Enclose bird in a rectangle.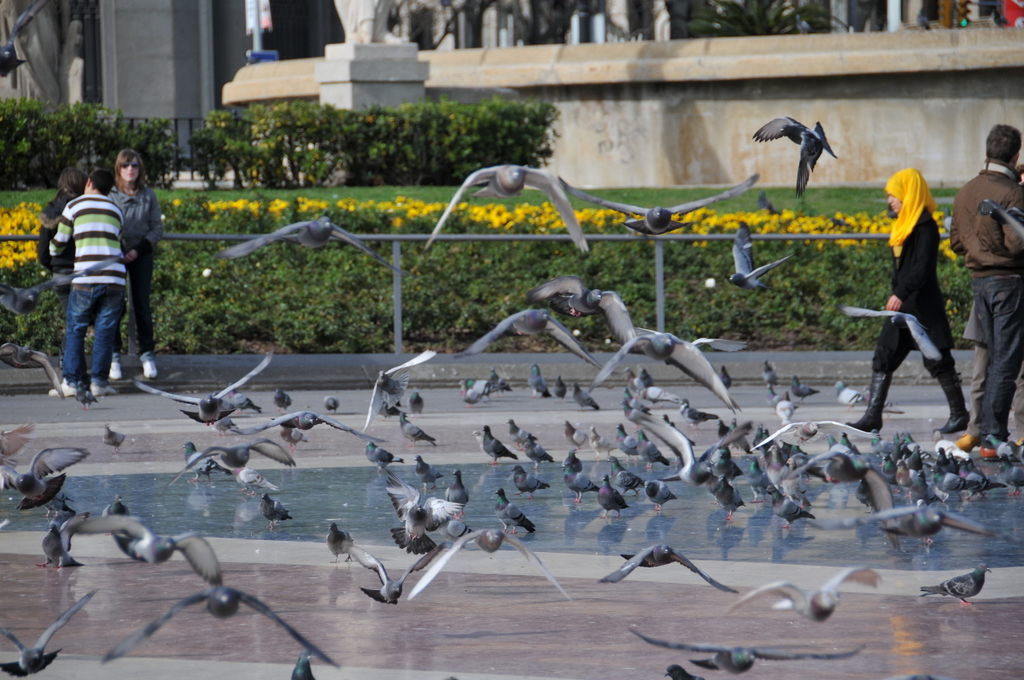
(left=831, top=298, right=945, bottom=368).
